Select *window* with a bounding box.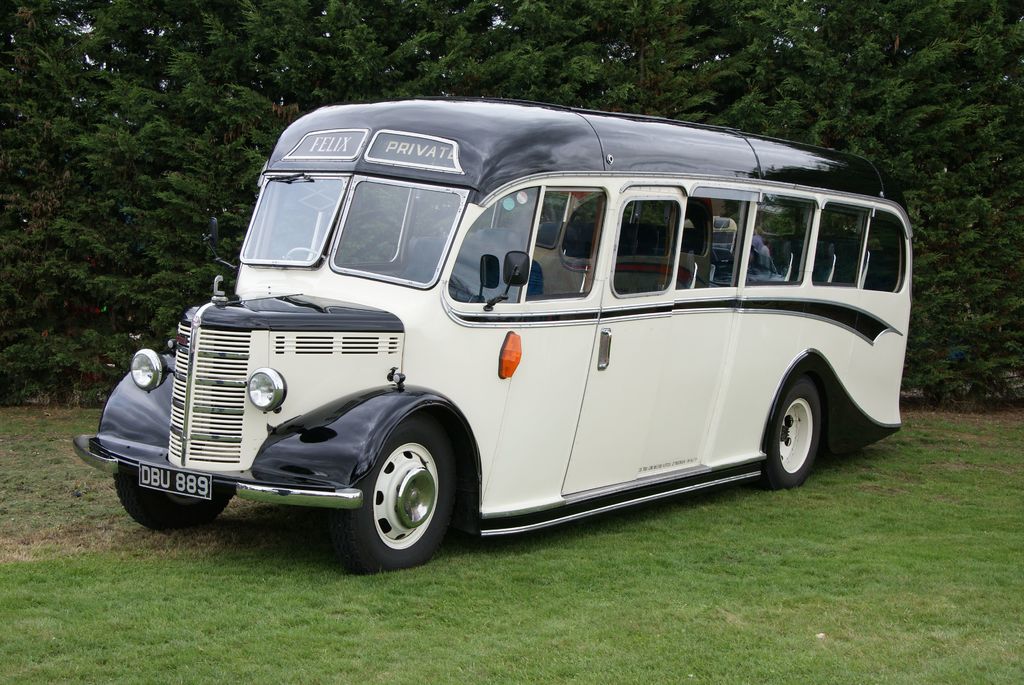
pyautogui.locateOnScreen(537, 182, 608, 301).
